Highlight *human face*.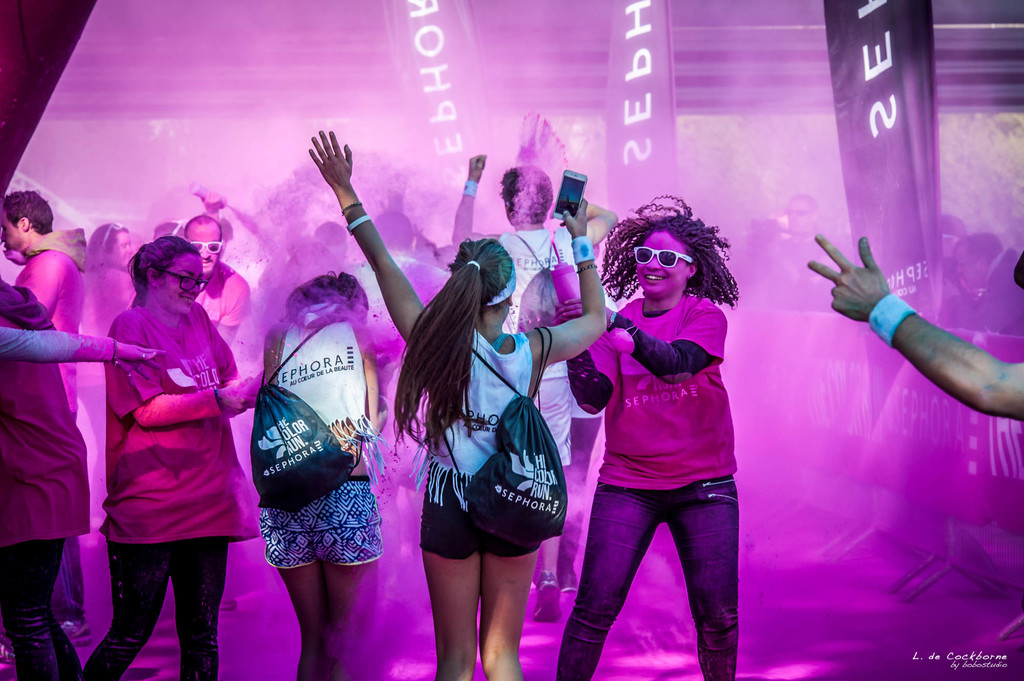
Highlighted region: l=775, t=192, r=813, b=234.
